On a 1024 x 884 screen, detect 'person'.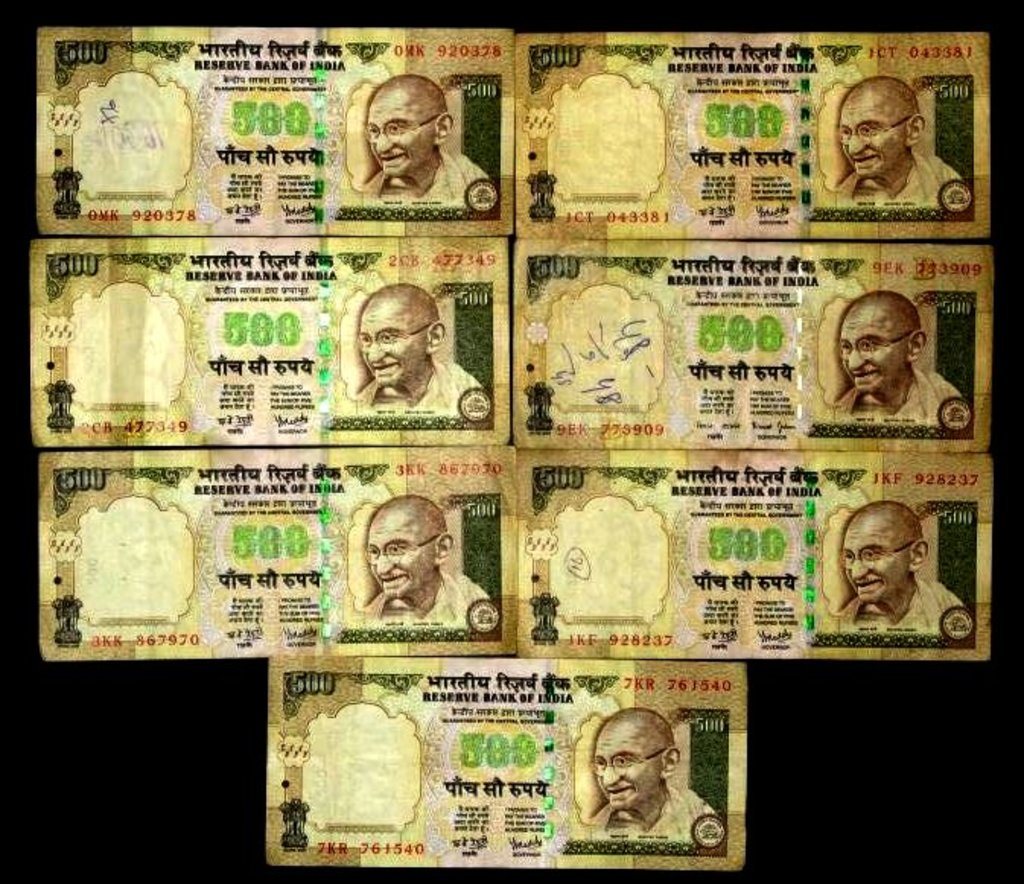
box=[826, 502, 968, 630].
